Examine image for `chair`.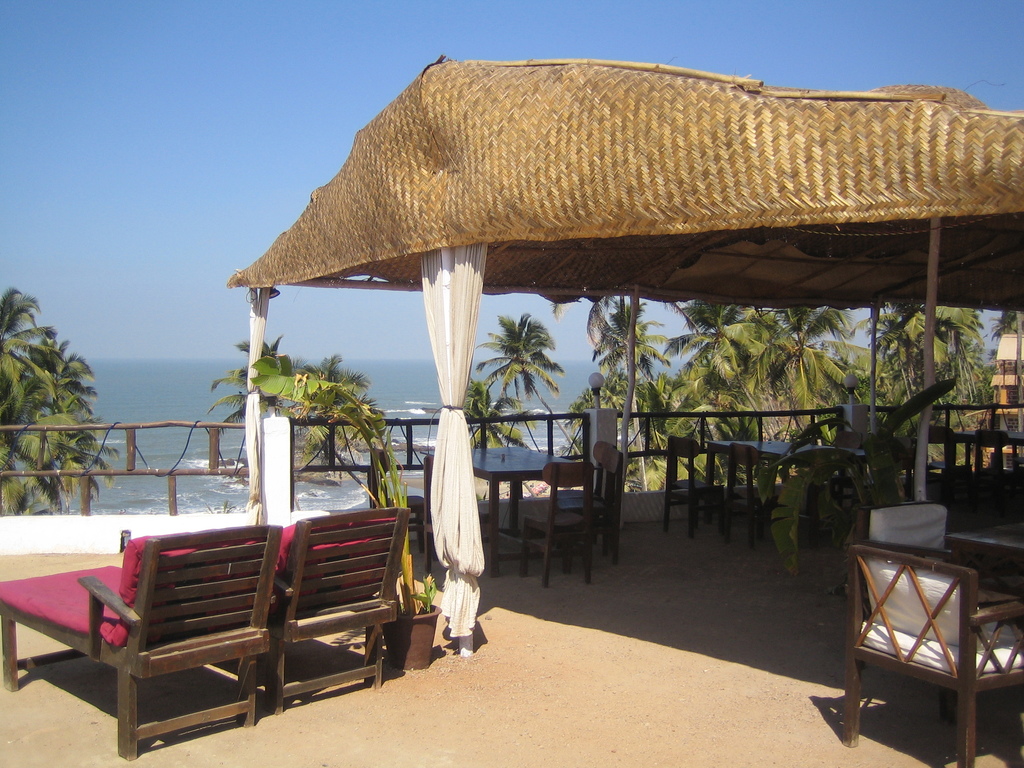
Examination result: [x1=563, y1=447, x2=623, y2=572].
